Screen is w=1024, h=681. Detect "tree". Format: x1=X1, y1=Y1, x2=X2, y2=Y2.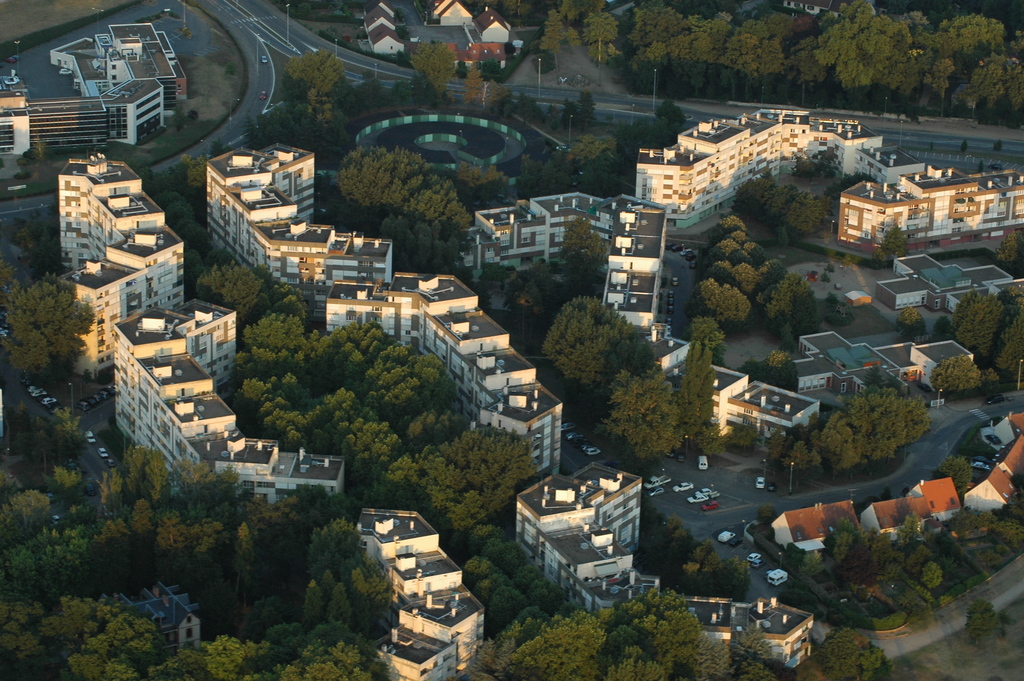
x1=988, y1=140, x2=1002, y2=151.
